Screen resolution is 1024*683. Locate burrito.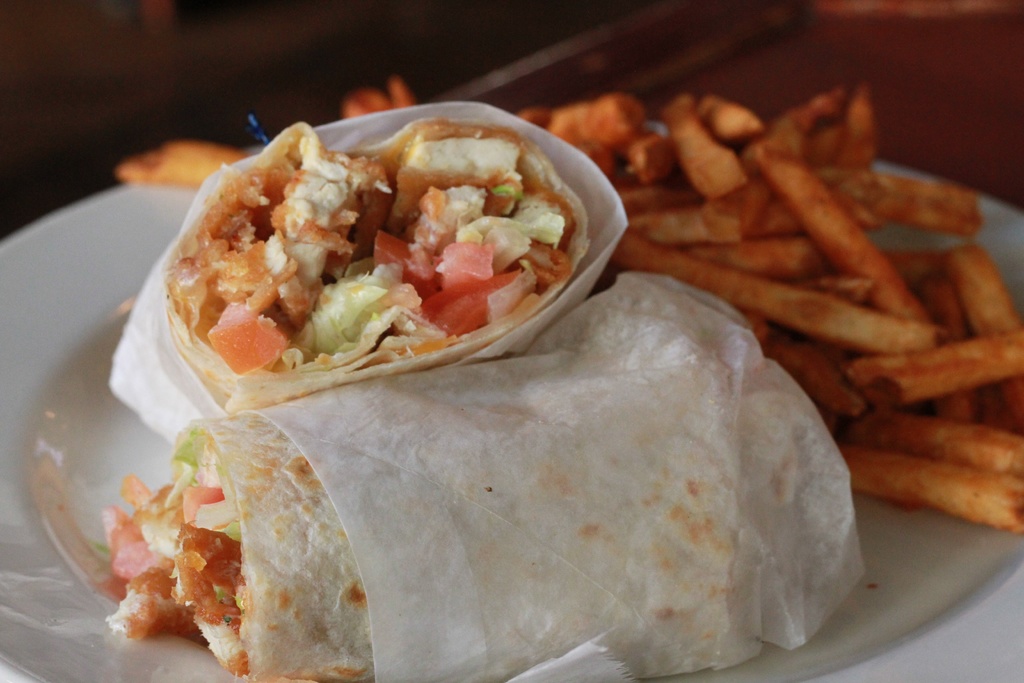
[92,268,869,682].
